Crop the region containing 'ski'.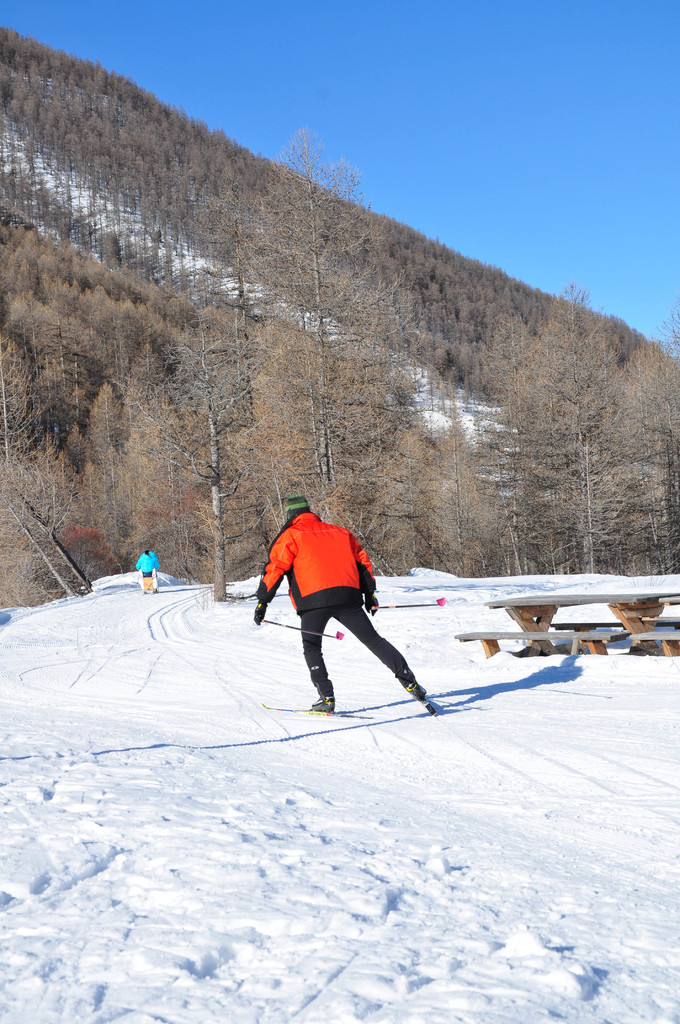
Crop region: (left=413, top=685, right=444, bottom=728).
